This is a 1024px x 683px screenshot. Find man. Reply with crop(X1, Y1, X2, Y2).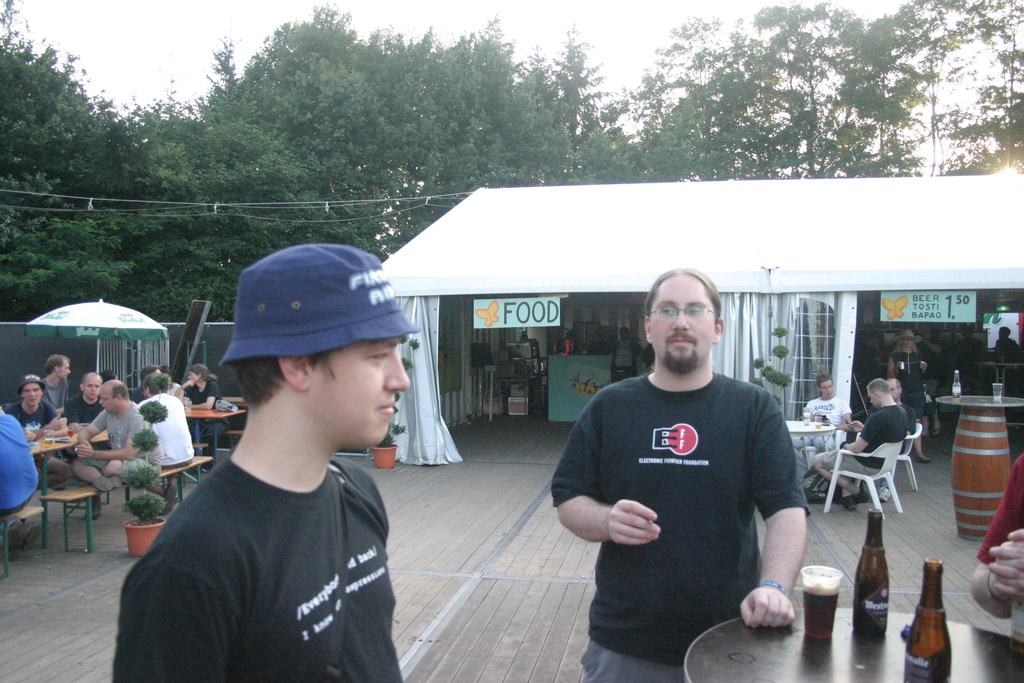
crop(131, 372, 194, 468).
